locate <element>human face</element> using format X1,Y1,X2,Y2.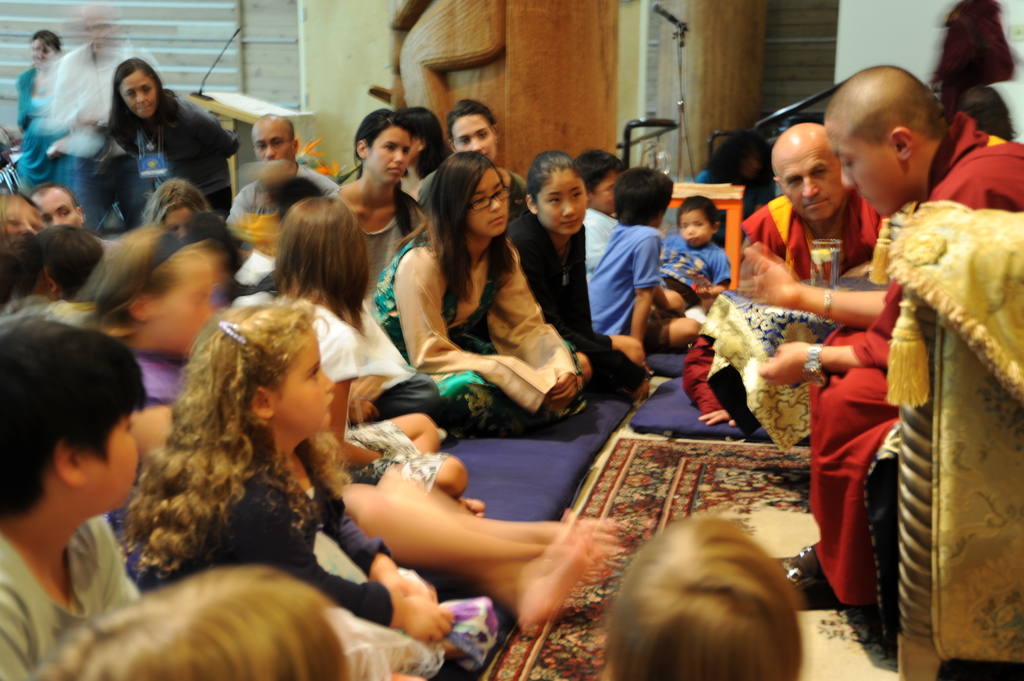
88,412,139,509.
